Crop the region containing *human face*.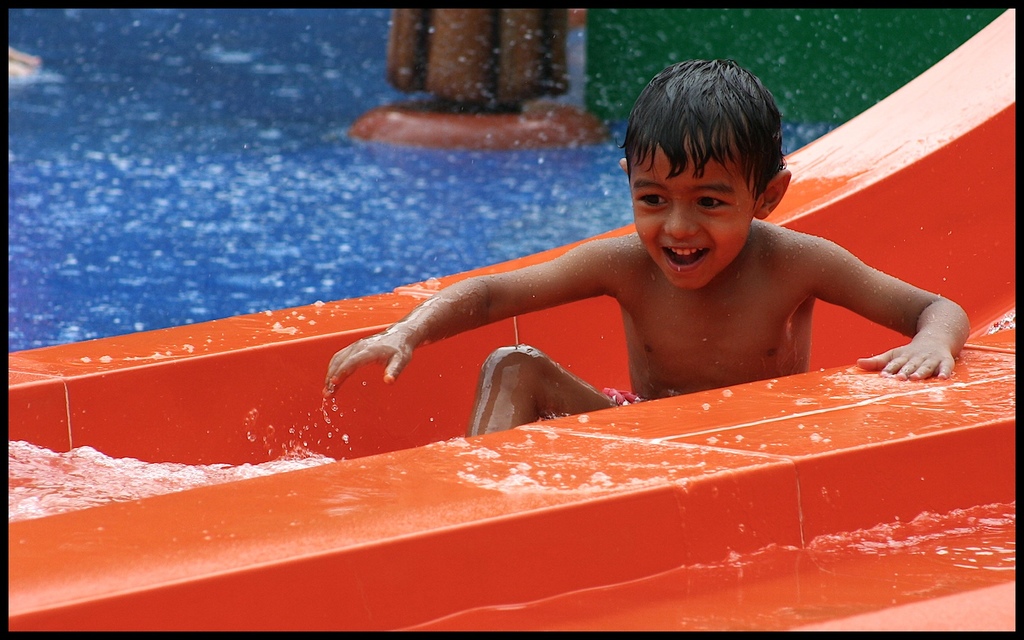
Crop region: [631,141,756,289].
